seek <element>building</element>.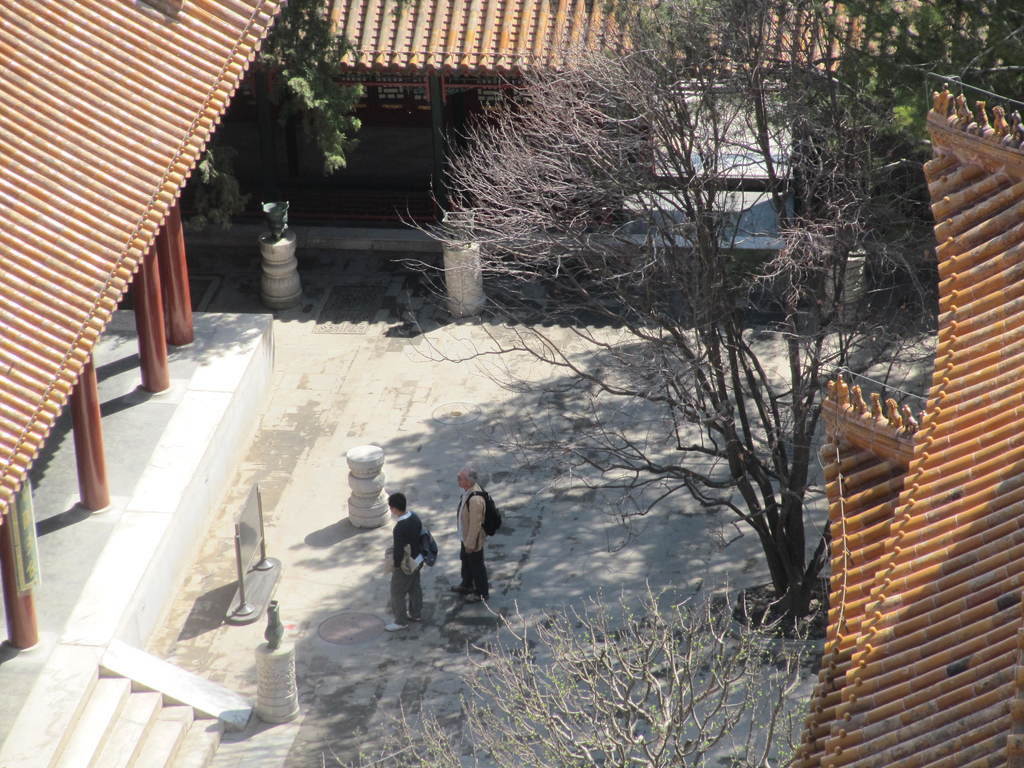
779,79,1023,767.
